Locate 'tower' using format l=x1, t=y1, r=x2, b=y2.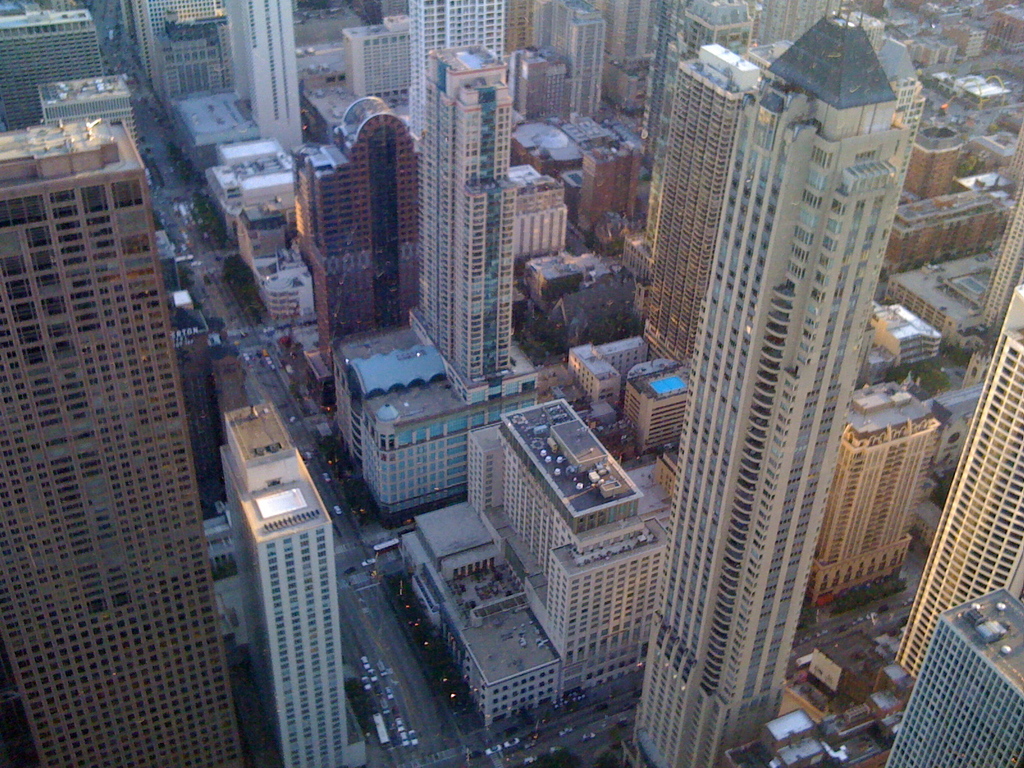
l=624, t=0, r=911, b=767.
